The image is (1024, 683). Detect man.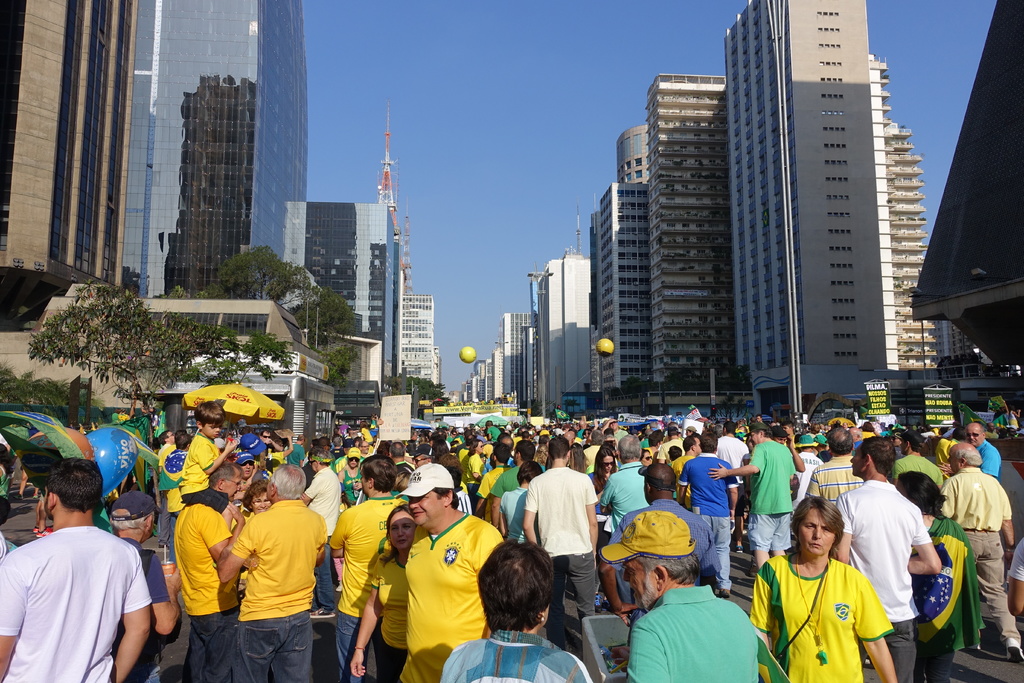
Detection: <region>388, 441, 407, 466</region>.
